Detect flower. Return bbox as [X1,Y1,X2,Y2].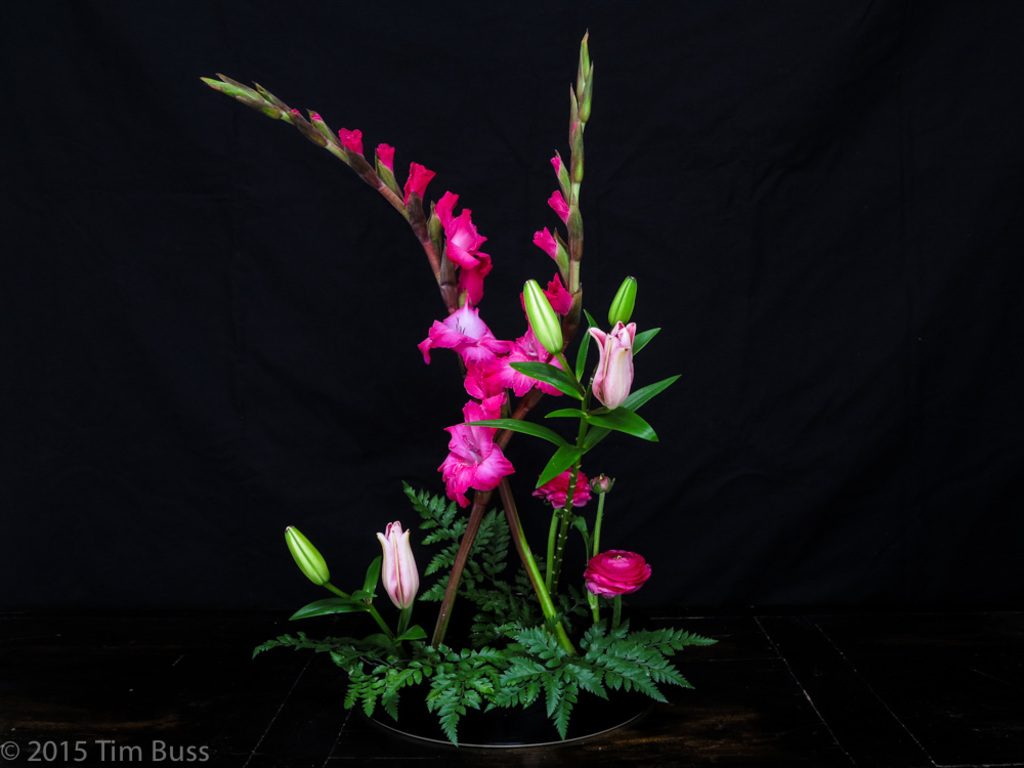
[335,125,359,157].
